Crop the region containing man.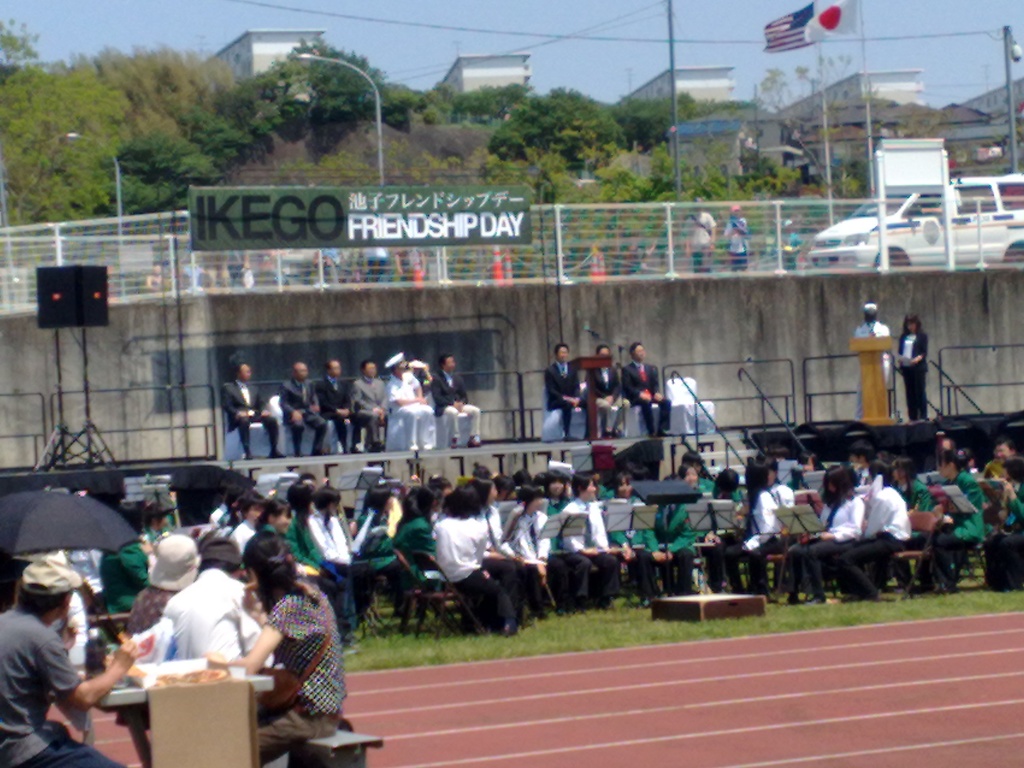
Crop region: BBox(385, 351, 436, 451).
